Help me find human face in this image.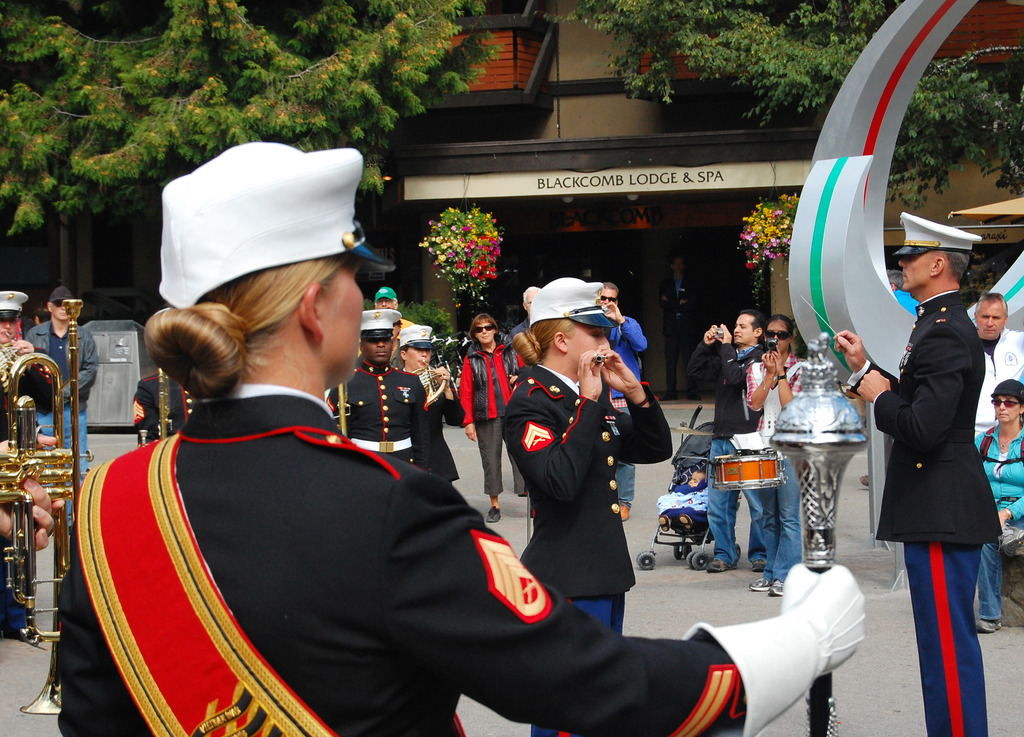
Found it: 600 289 617 305.
